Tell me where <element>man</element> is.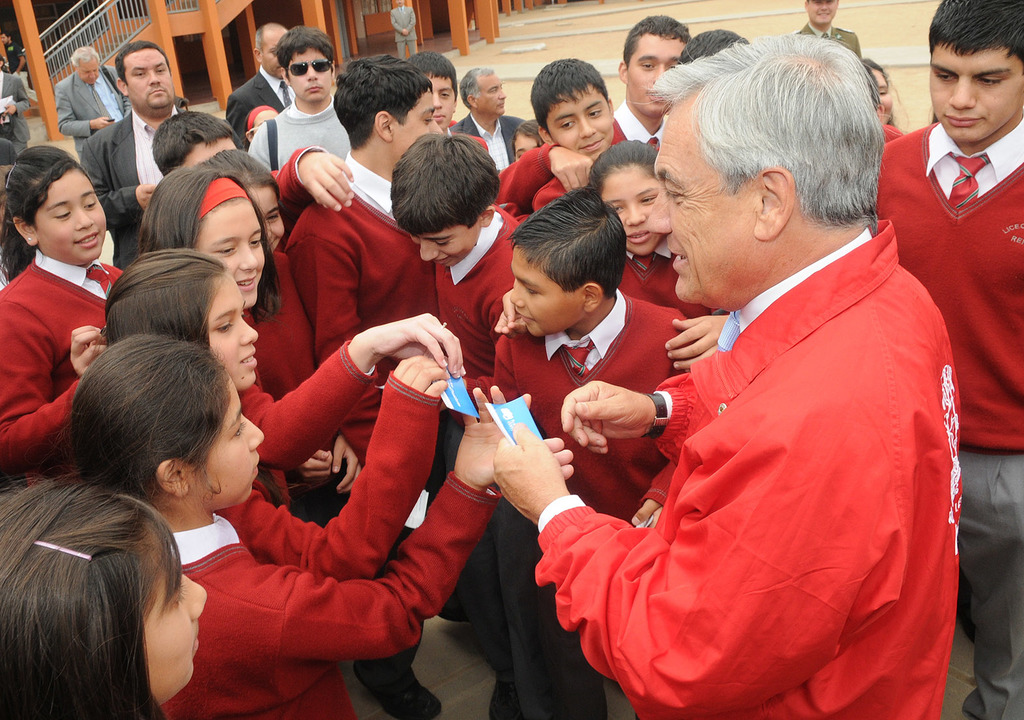
<element>man</element> is at (x1=446, y1=66, x2=530, y2=181).
